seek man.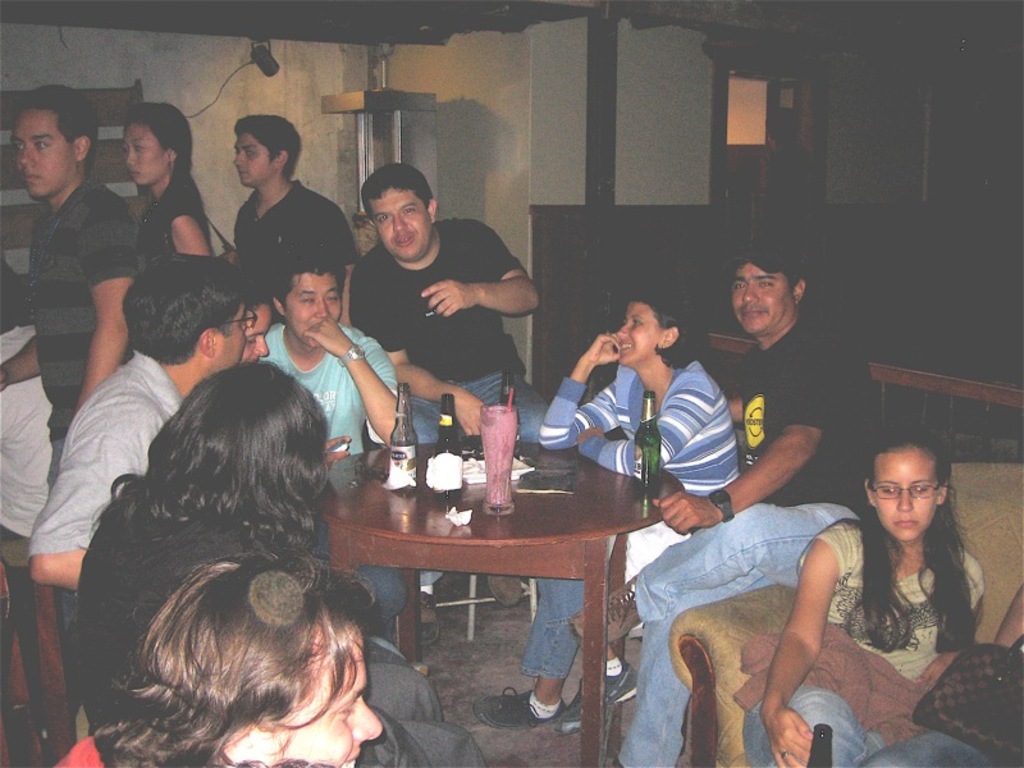
select_region(31, 251, 252, 599).
